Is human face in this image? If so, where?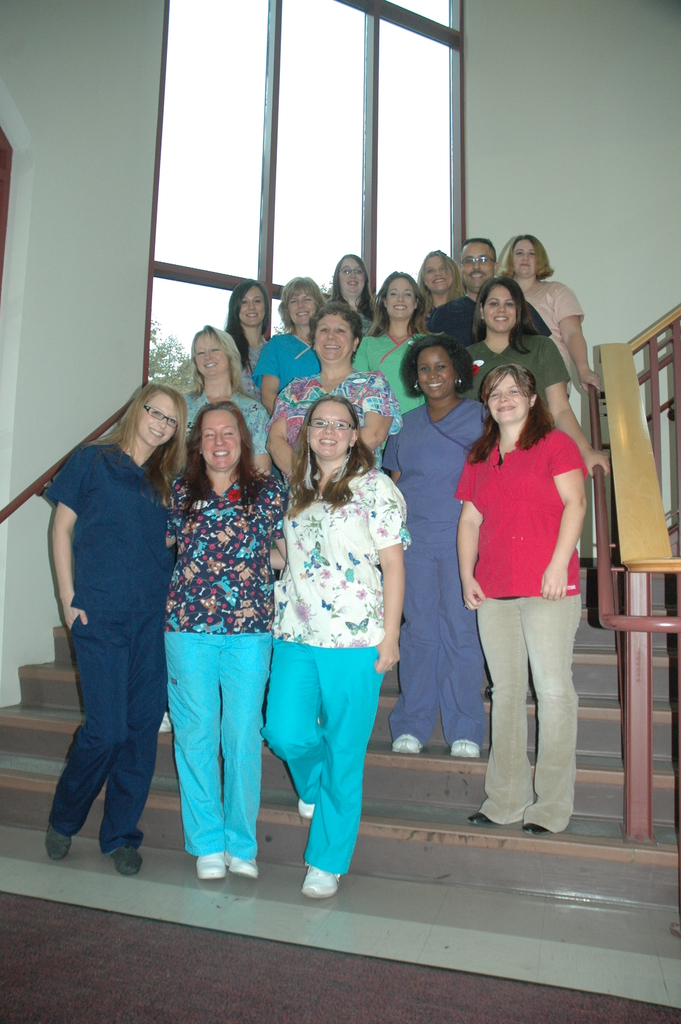
Yes, at x1=315, y1=314, x2=350, y2=363.
